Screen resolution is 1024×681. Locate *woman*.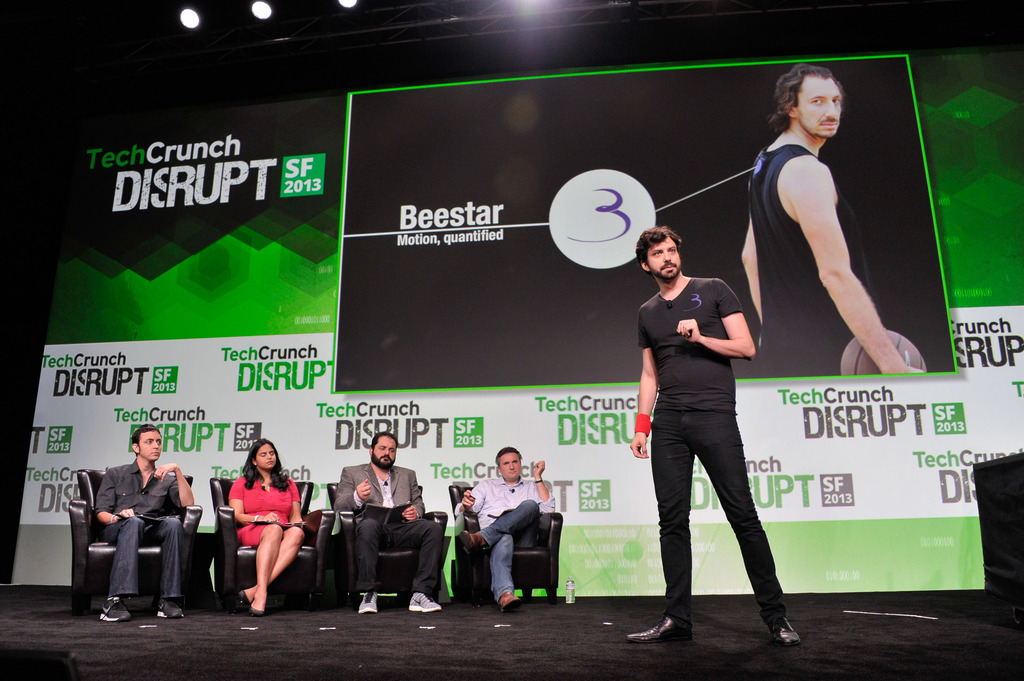
Rect(212, 444, 305, 620).
